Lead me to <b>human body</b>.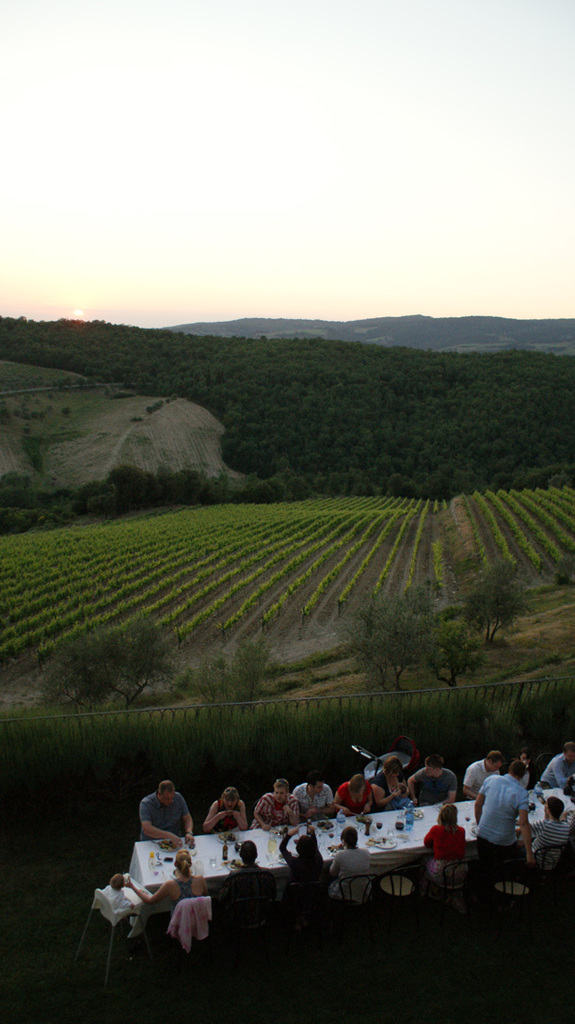
Lead to (370, 767, 407, 800).
